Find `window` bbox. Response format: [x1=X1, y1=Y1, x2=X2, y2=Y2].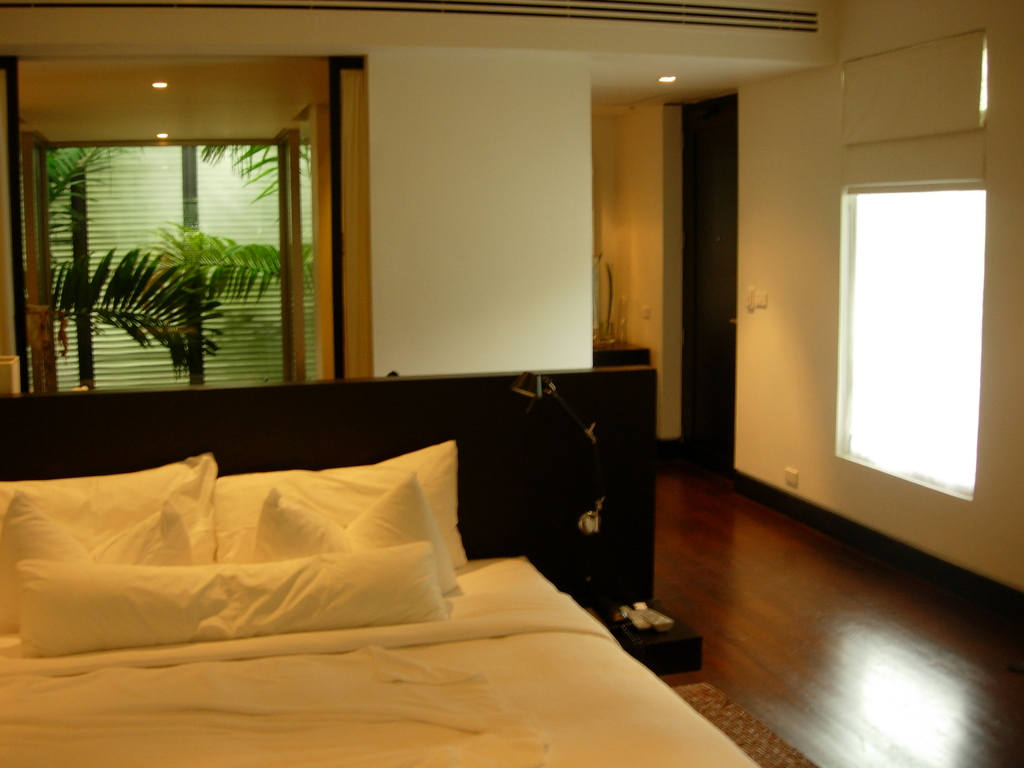
[x1=17, y1=129, x2=324, y2=394].
